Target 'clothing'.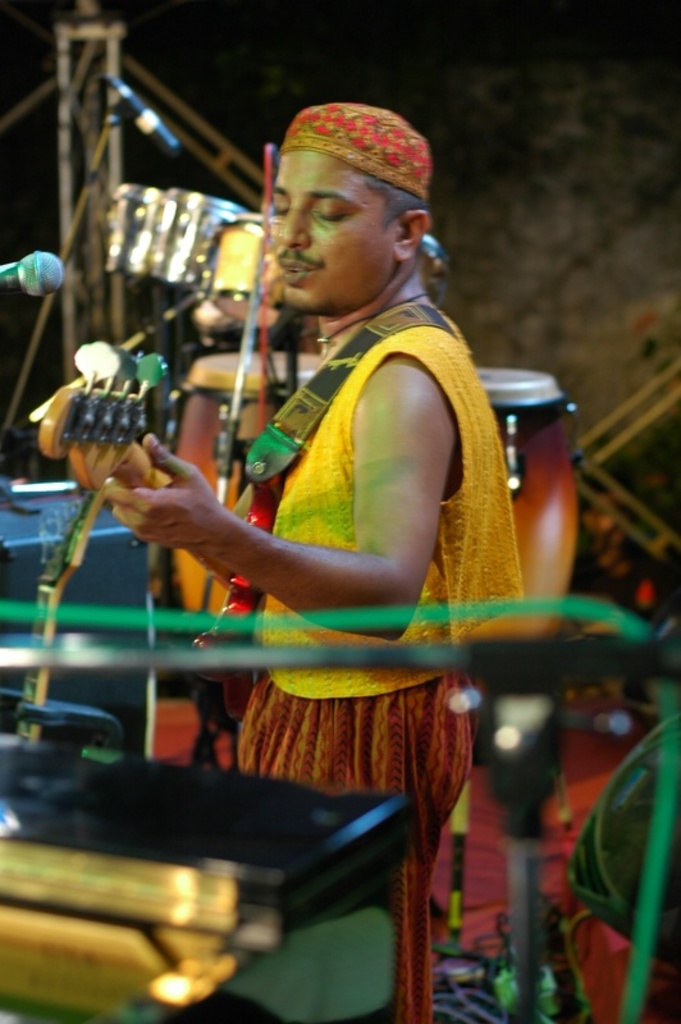
Target region: crop(241, 308, 522, 1016).
